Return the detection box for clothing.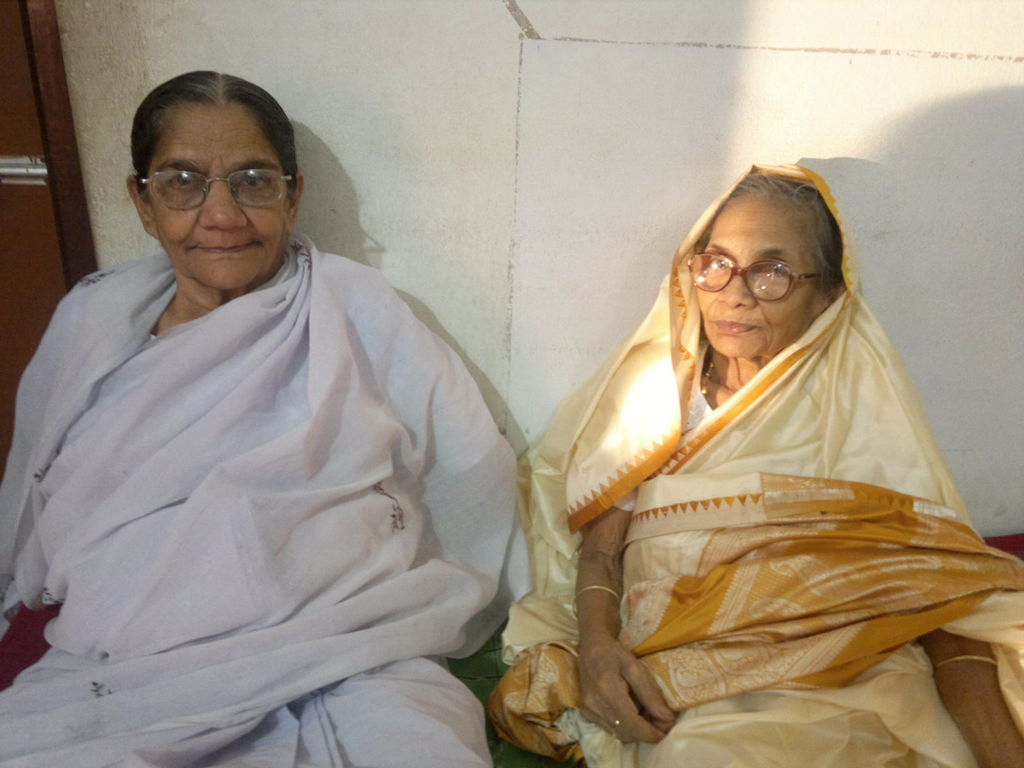
{"x1": 500, "y1": 199, "x2": 1000, "y2": 753}.
